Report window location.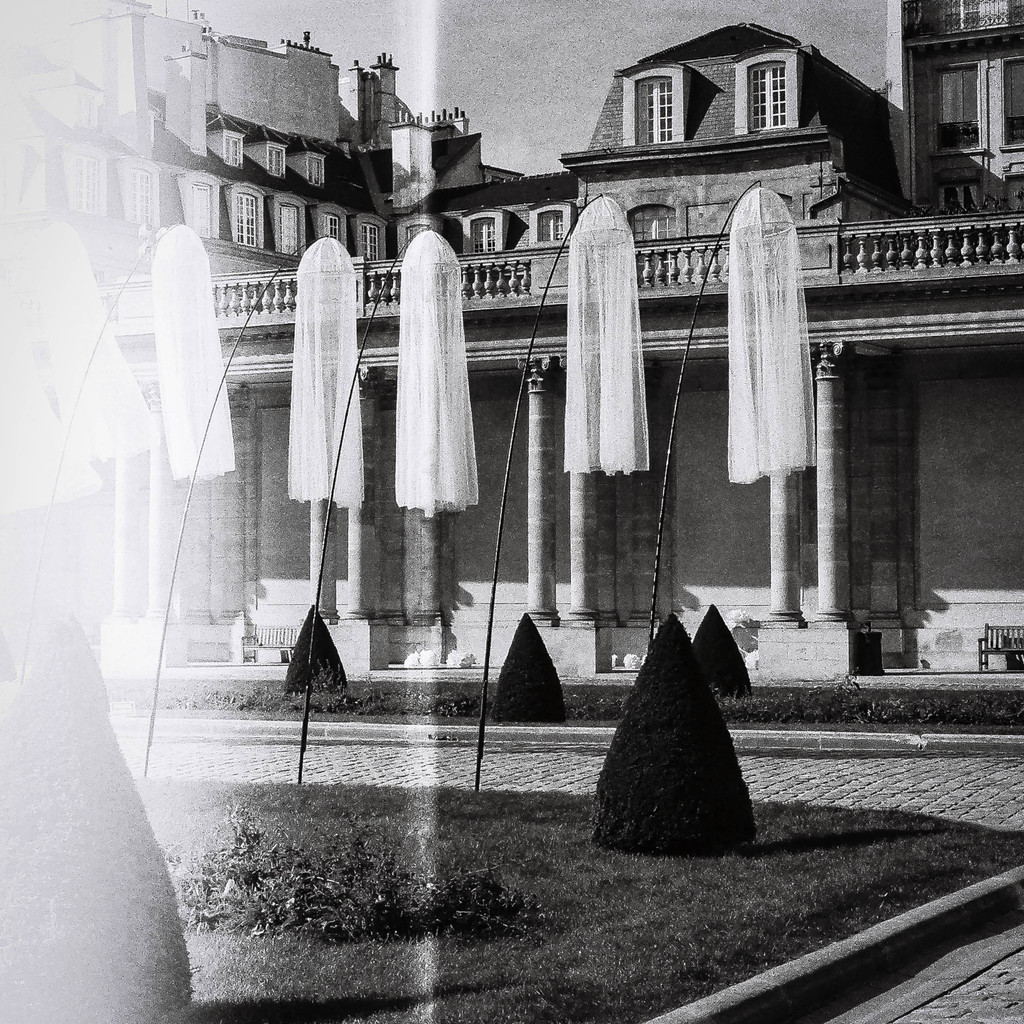
Report: <bbox>111, 163, 166, 221</bbox>.
